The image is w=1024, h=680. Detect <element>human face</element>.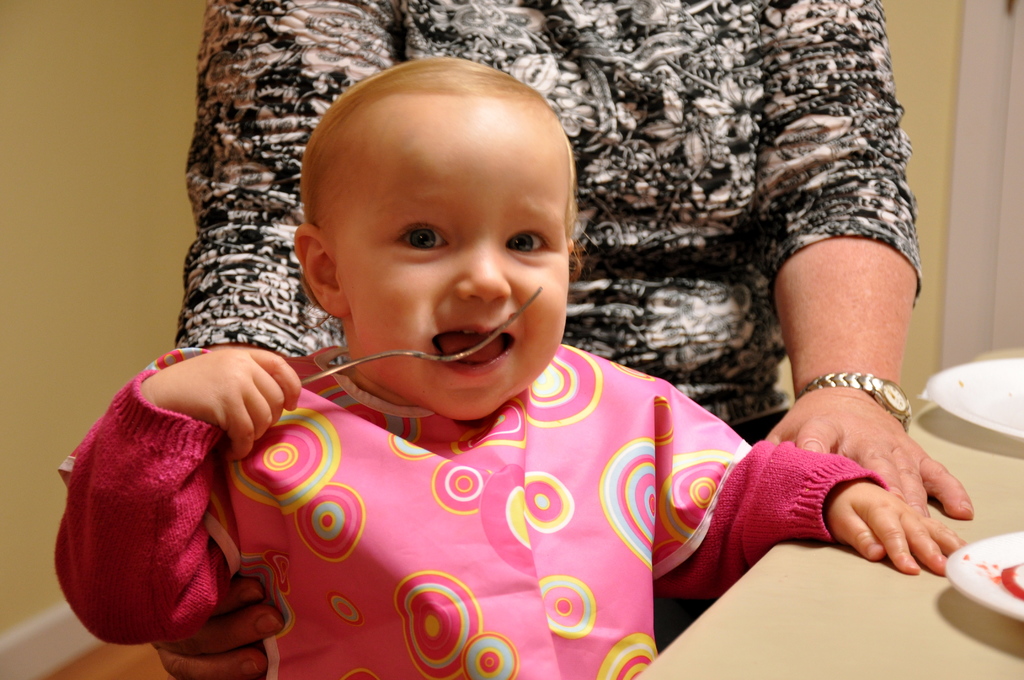
Detection: region(338, 93, 572, 421).
